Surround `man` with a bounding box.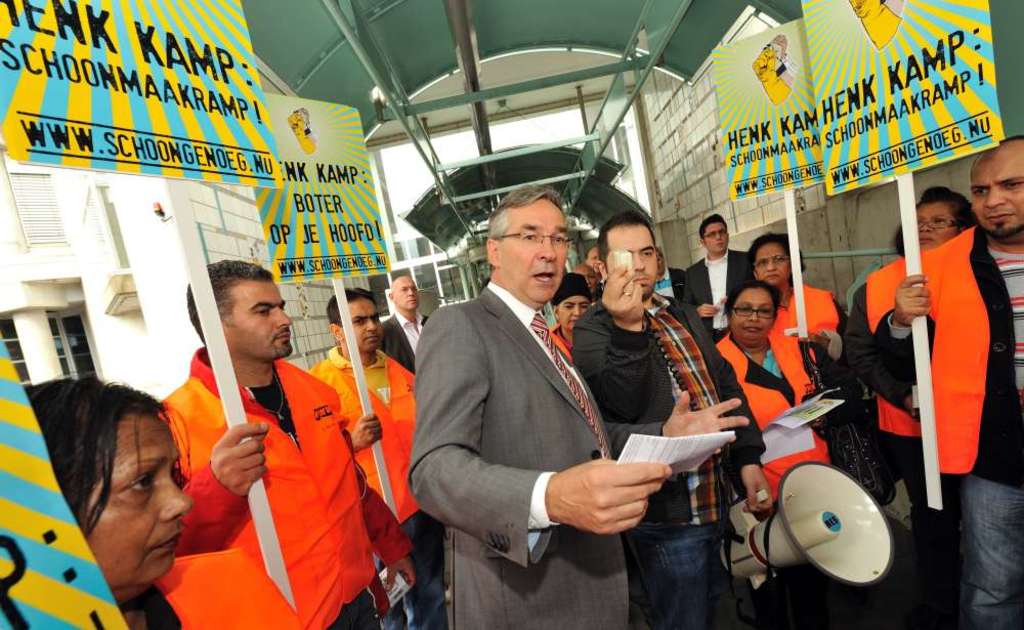
[left=150, top=256, right=389, bottom=629].
